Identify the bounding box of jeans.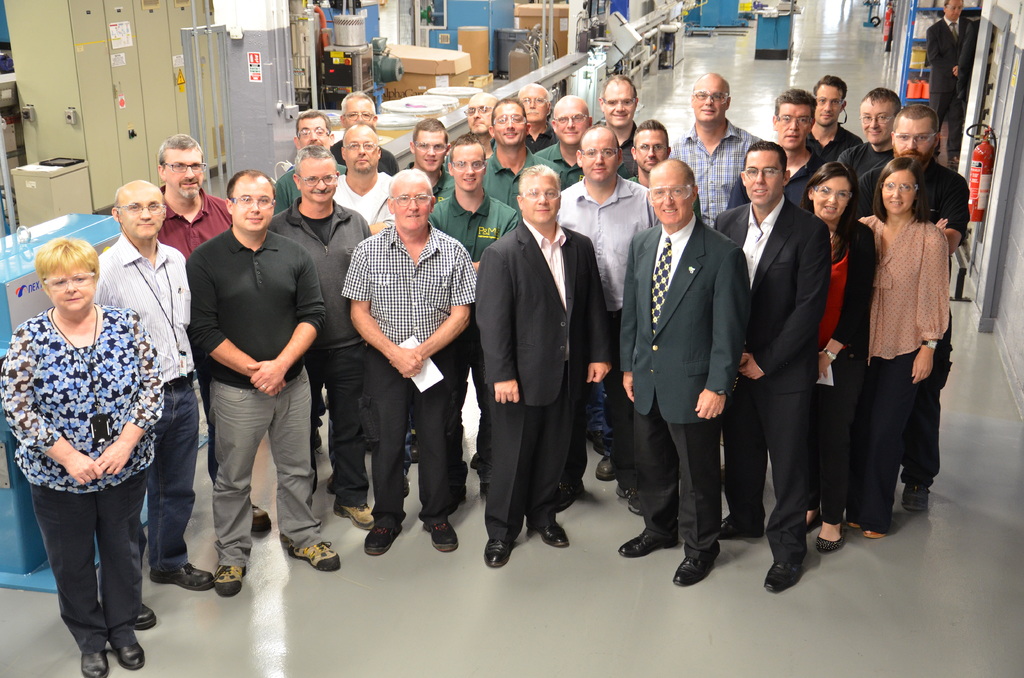
pyautogui.locateOnScreen(294, 335, 369, 506).
